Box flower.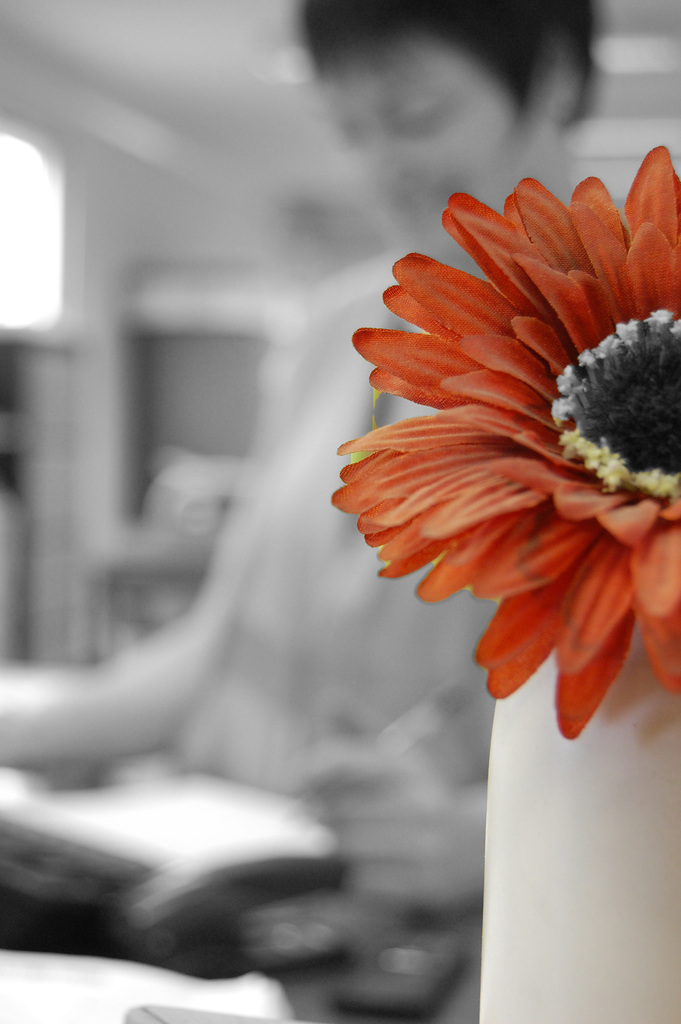
(left=335, top=156, right=676, bottom=760).
